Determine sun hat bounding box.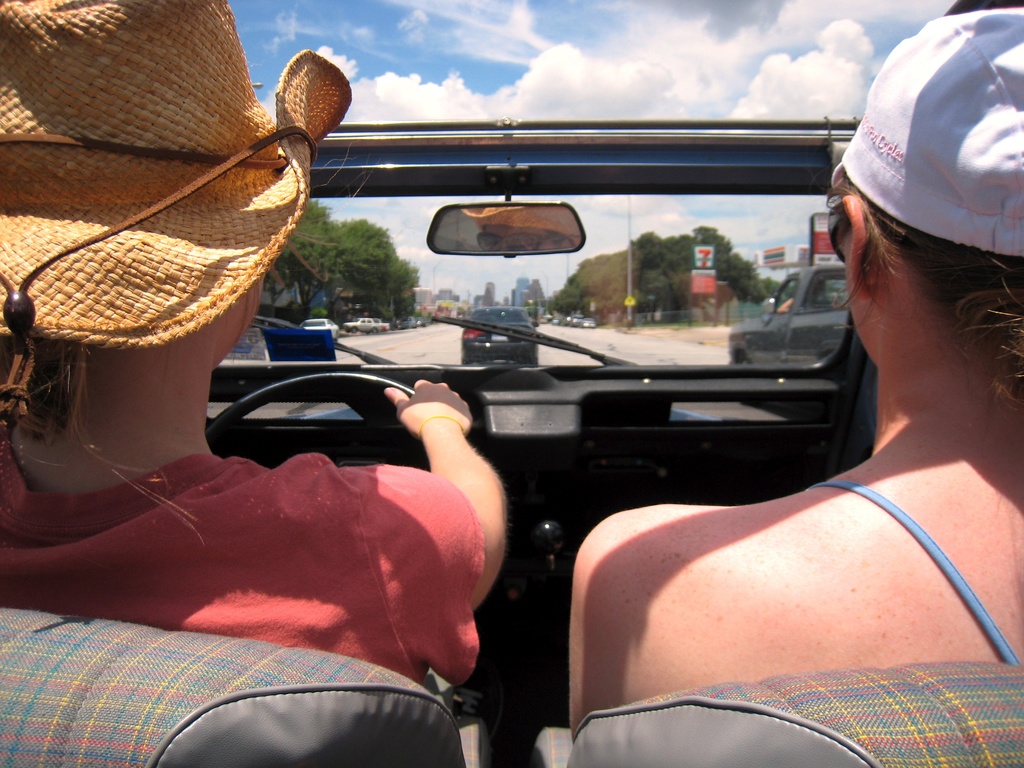
Determined: (829, 1, 1023, 259).
